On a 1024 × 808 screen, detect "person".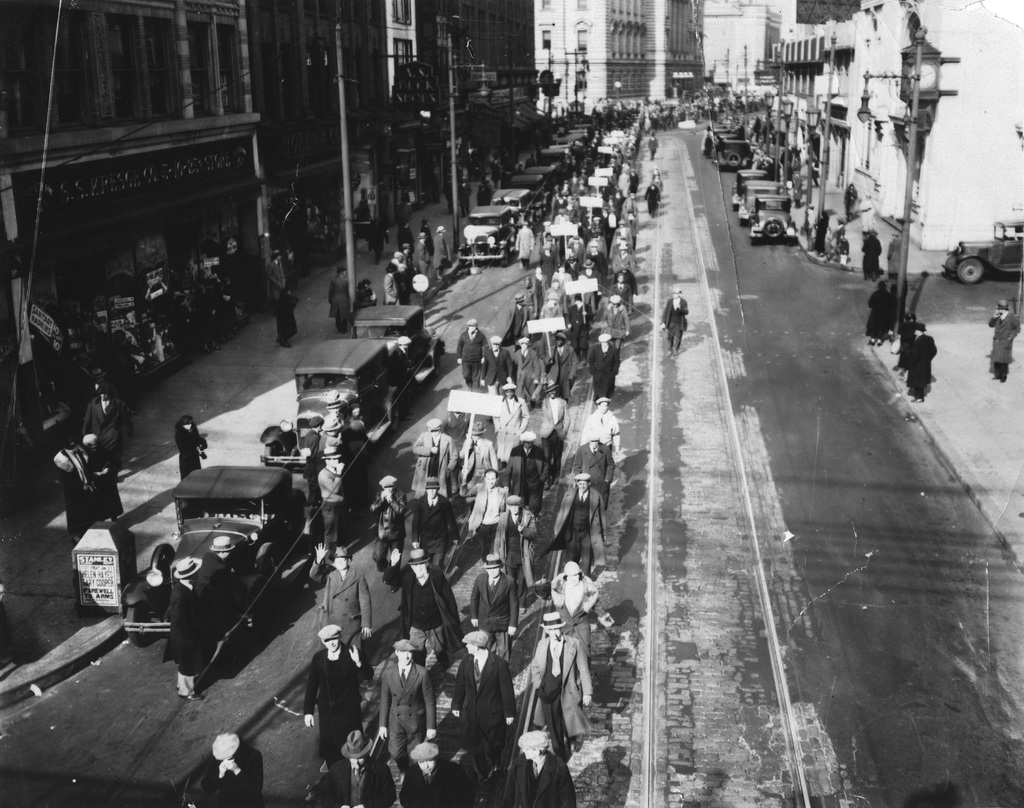
985/293/1022/384.
